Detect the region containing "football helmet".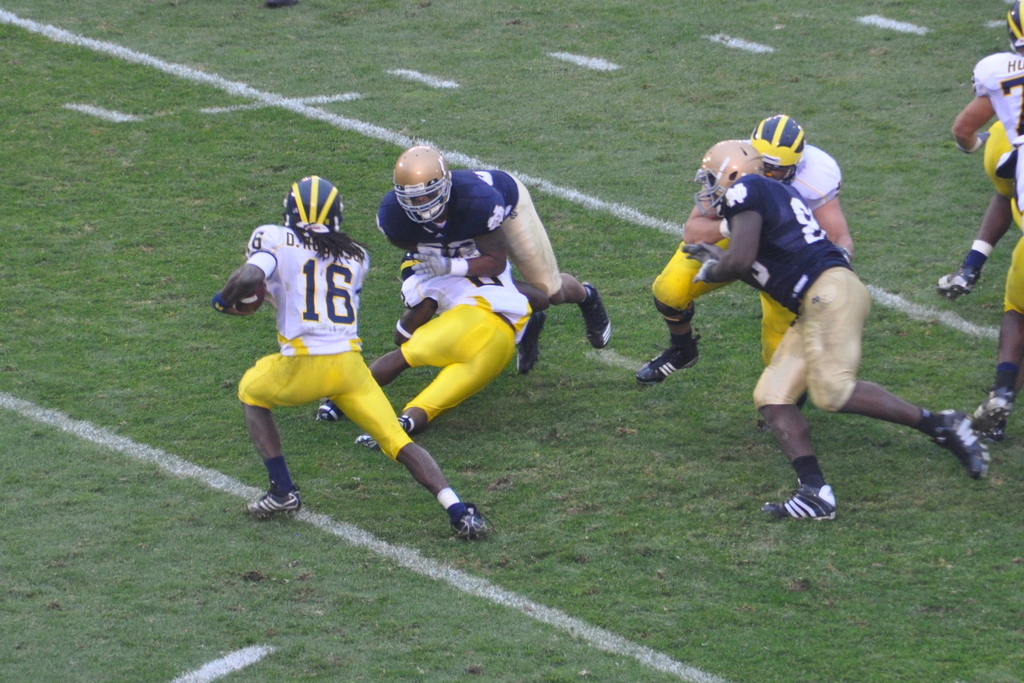
left=381, top=138, right=454, bottom=236.
